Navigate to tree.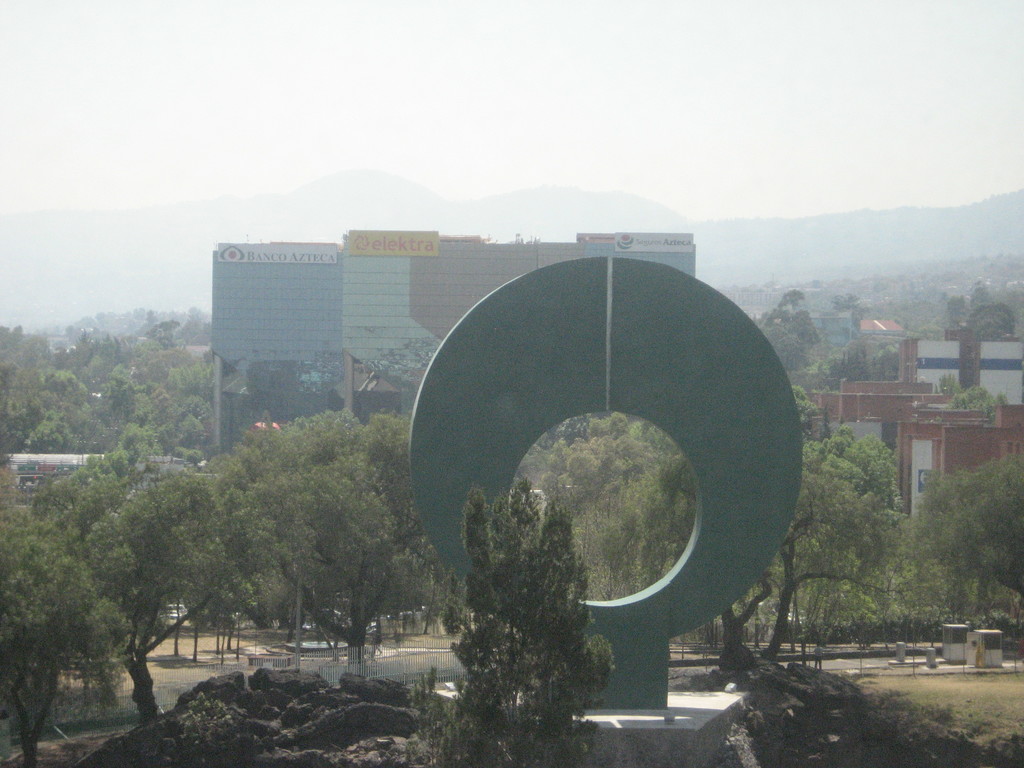
Navigation target: {"left": 0, "top": 502, "right": 133, "bottom": 764}.
